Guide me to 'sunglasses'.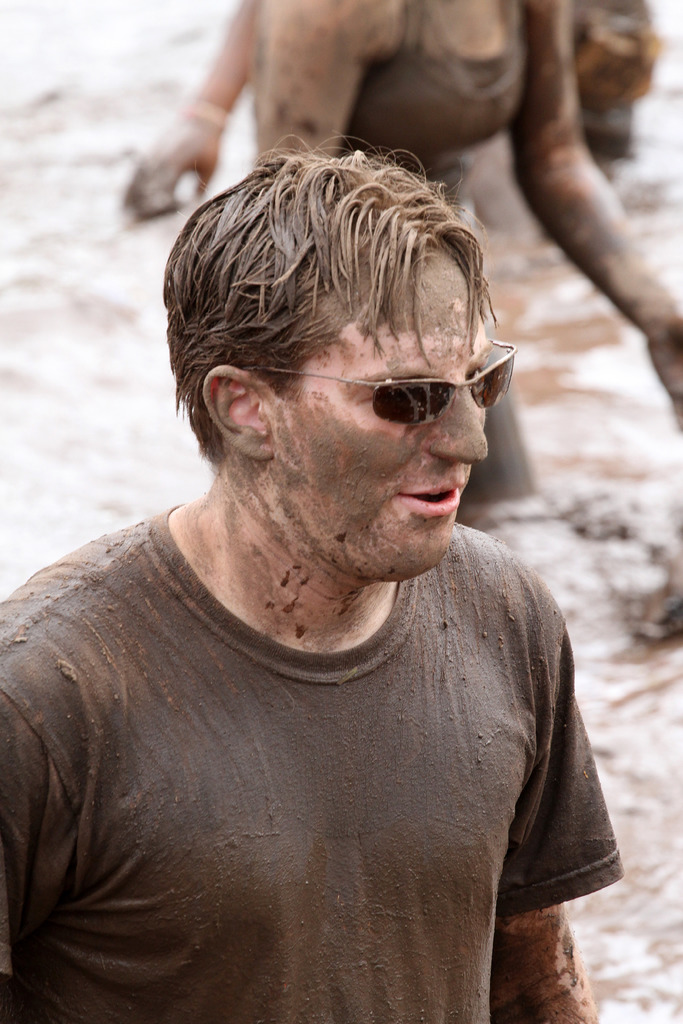
Guidance: BBox(243, 344, 520, 426).
